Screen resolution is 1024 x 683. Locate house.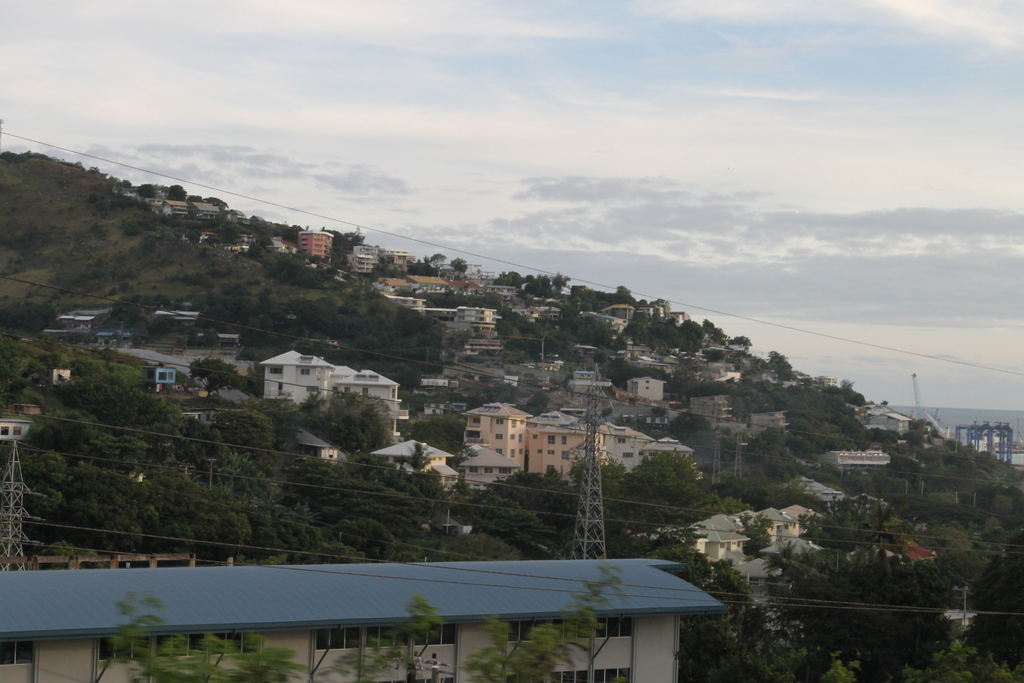
l=316, t=361, r=399, b=450.
